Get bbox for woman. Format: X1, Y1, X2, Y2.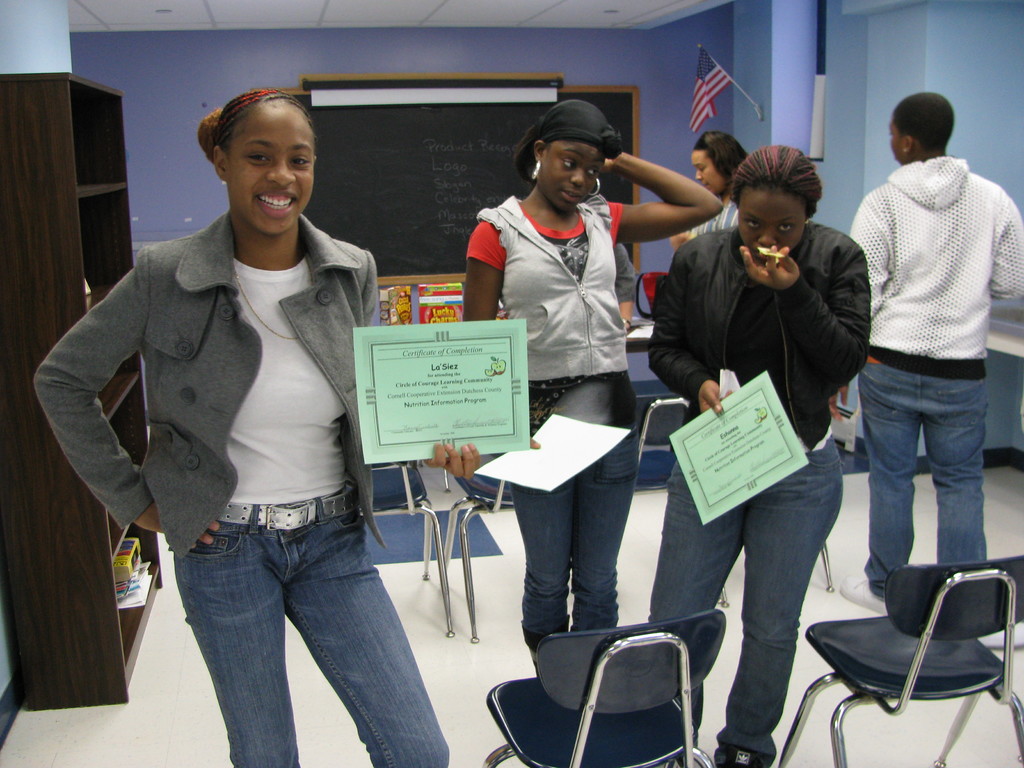
33, 88, 483, 767.
